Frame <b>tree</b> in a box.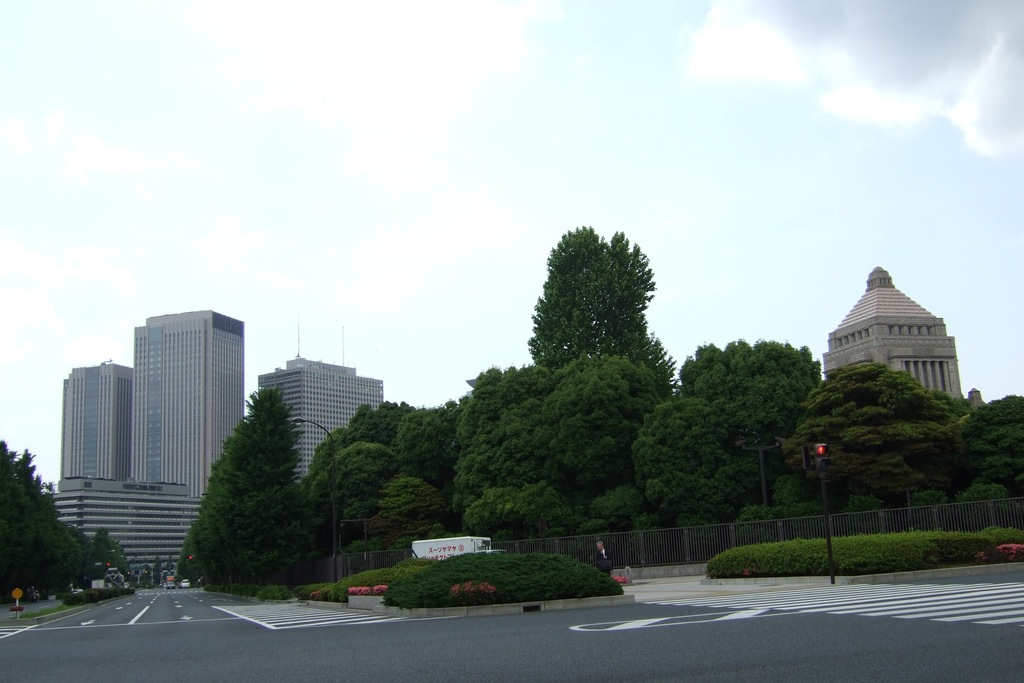
select_region(634, 358, 806, 555).
